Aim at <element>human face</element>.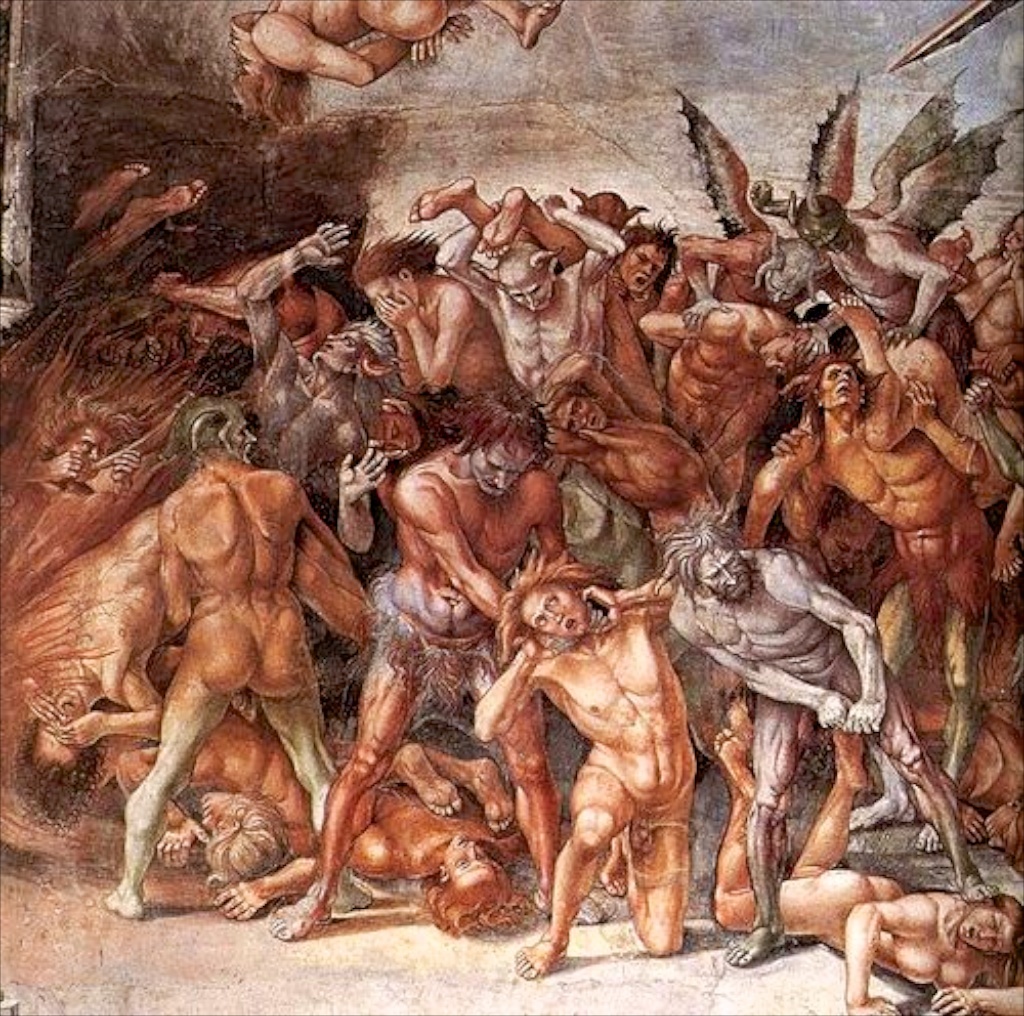
Aimed at <region>697, 547, 749, 603</region>.
